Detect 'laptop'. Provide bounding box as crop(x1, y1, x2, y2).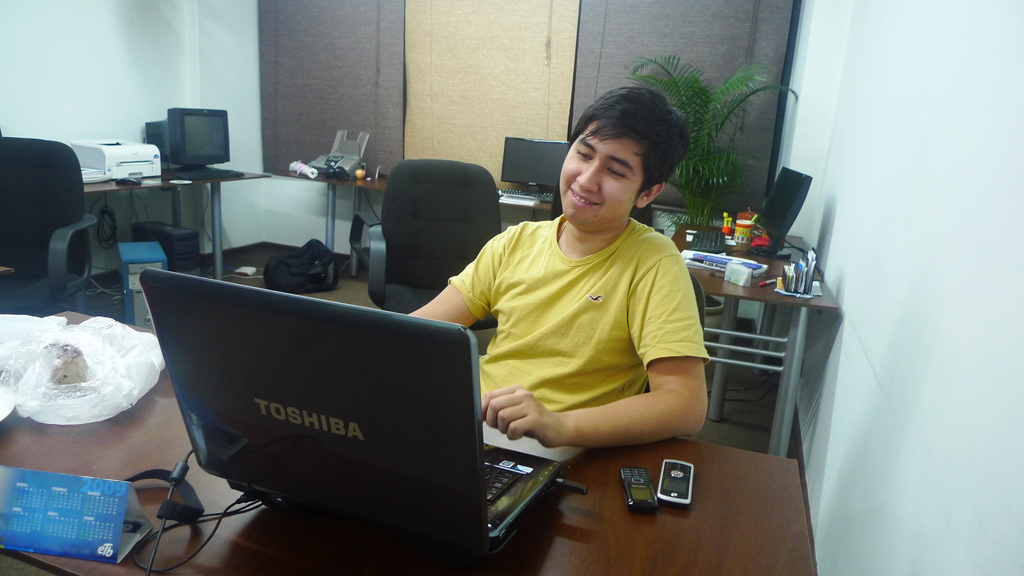
crop(148, 267, 564, 561).
